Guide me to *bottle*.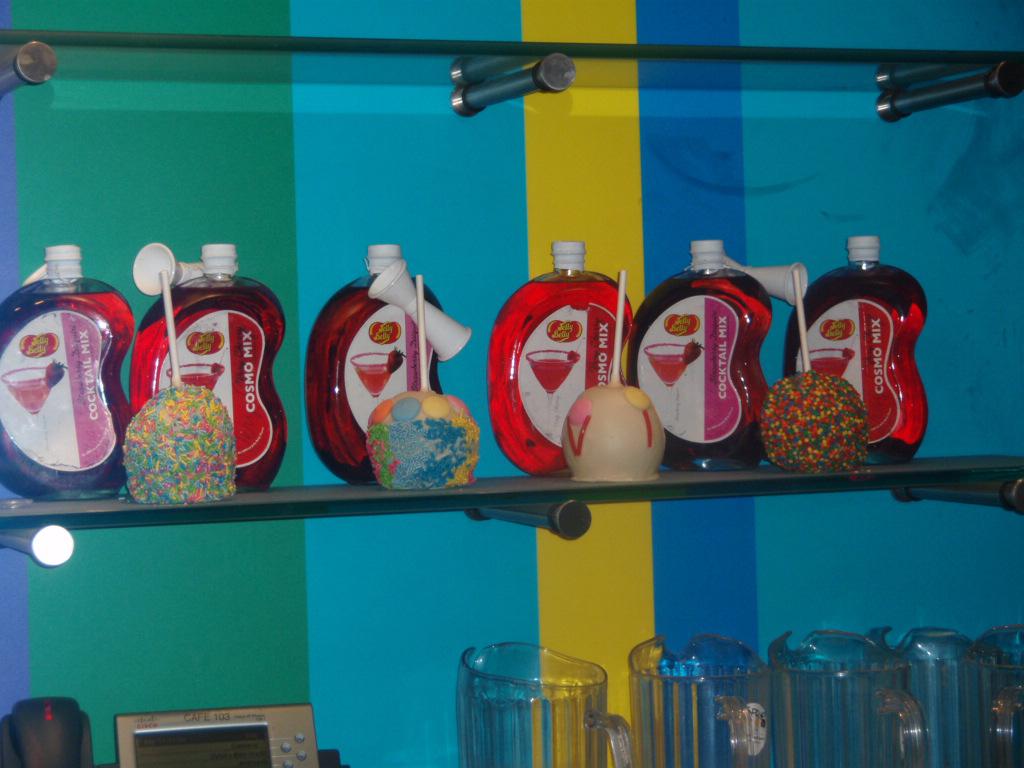
Guidance: [left=299, top=240, right=458, bottom=476].
